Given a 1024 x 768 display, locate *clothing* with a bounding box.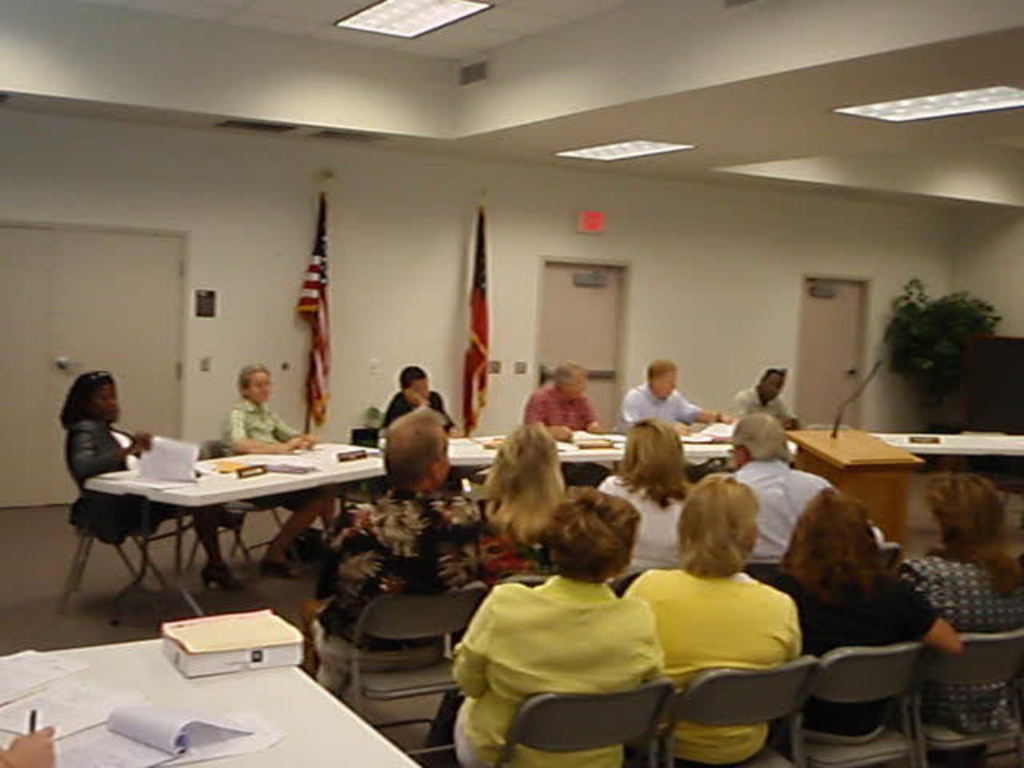
Located: [525, 381, 598, 432].
